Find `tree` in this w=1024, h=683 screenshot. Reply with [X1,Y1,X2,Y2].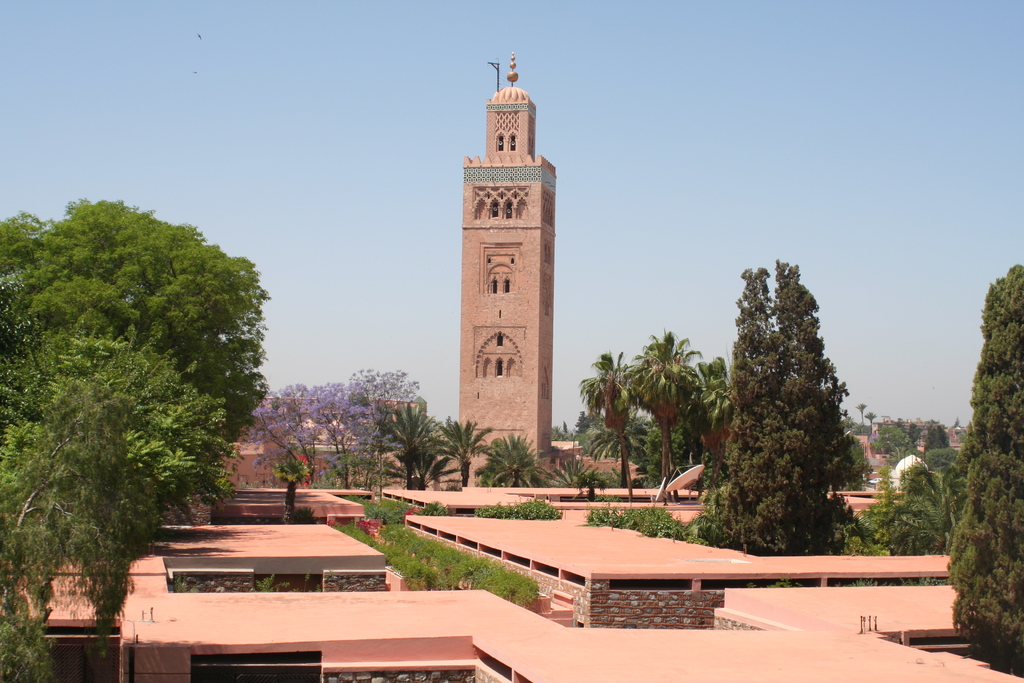
[577,346,636,493].
